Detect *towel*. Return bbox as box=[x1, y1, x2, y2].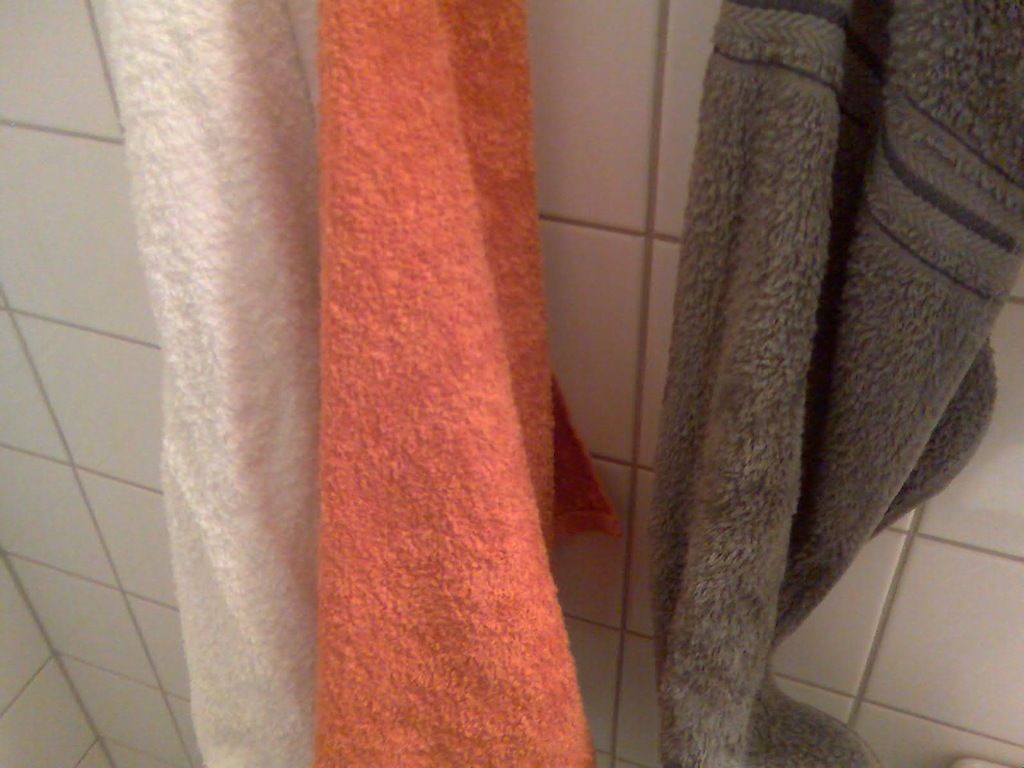
box=[313, 0, 623, 767].
